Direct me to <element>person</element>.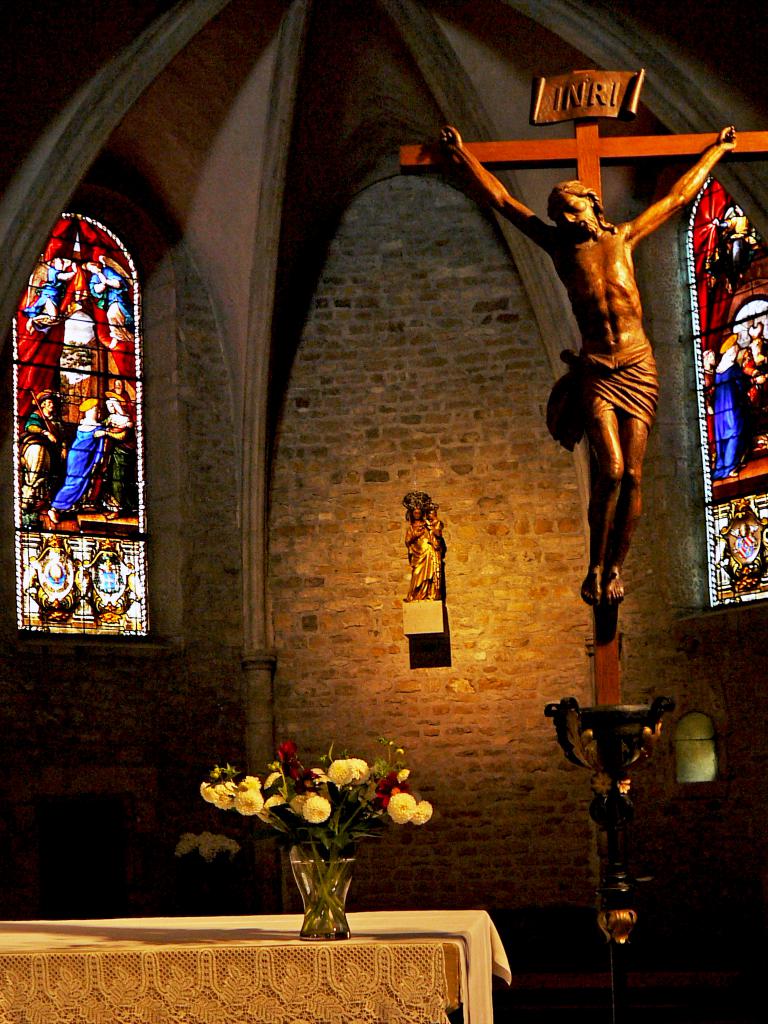
Direction: locate(49, 388, 90, 522).
